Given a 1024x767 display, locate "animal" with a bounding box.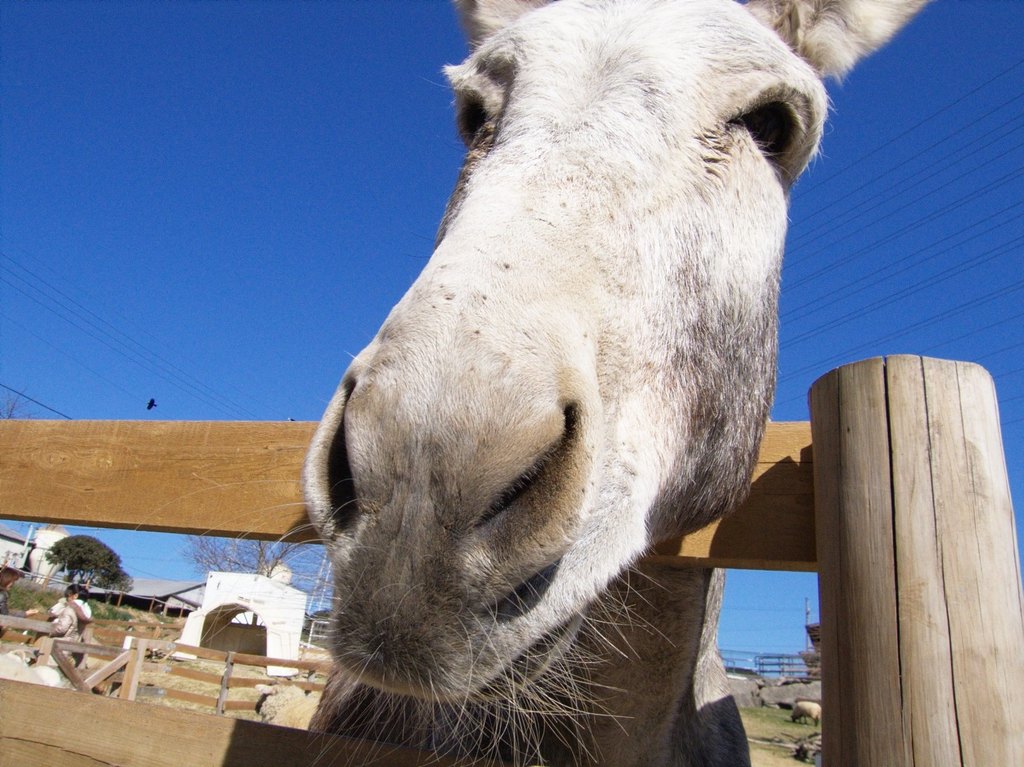
Located: {"left": 120, "top": 0, "right": 932, "bottom": 766}.
